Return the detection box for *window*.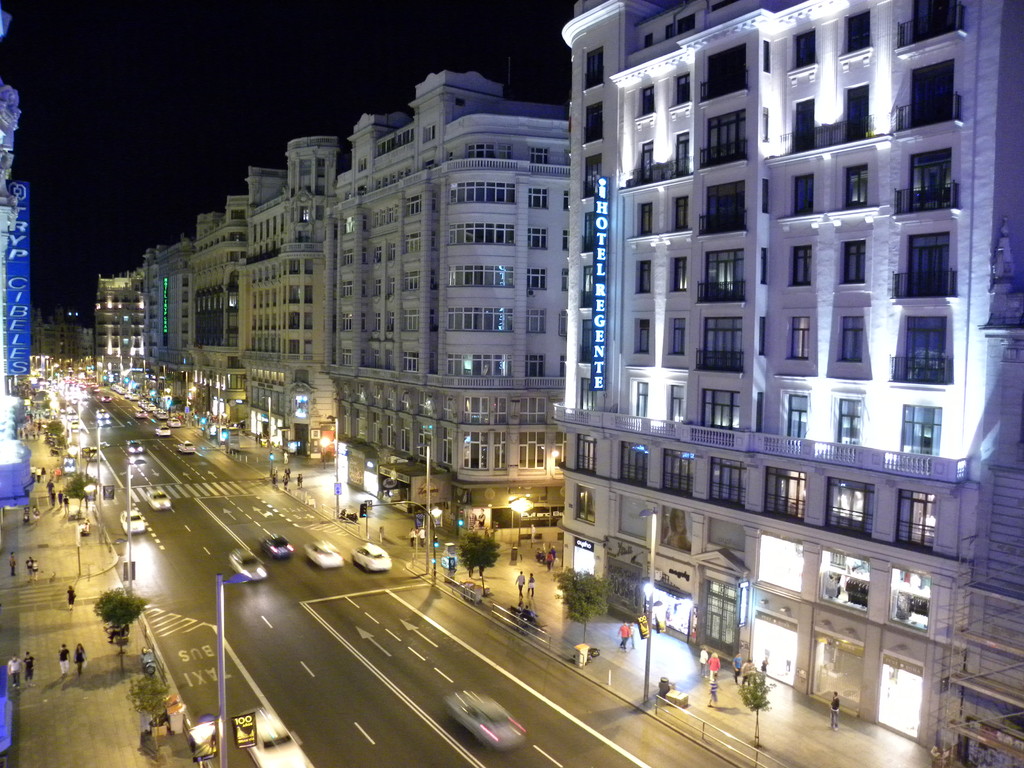
x1=387 y1=417 x2=394 y2=443.
